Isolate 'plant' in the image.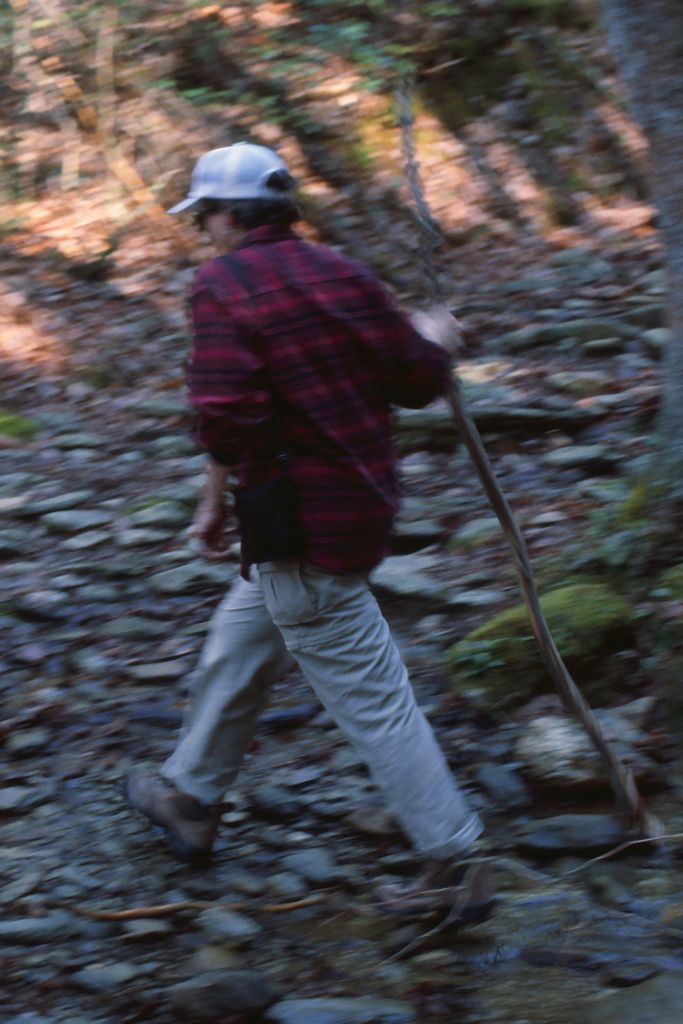
Isolated region: l=405, t=0, r=641, b=218.
